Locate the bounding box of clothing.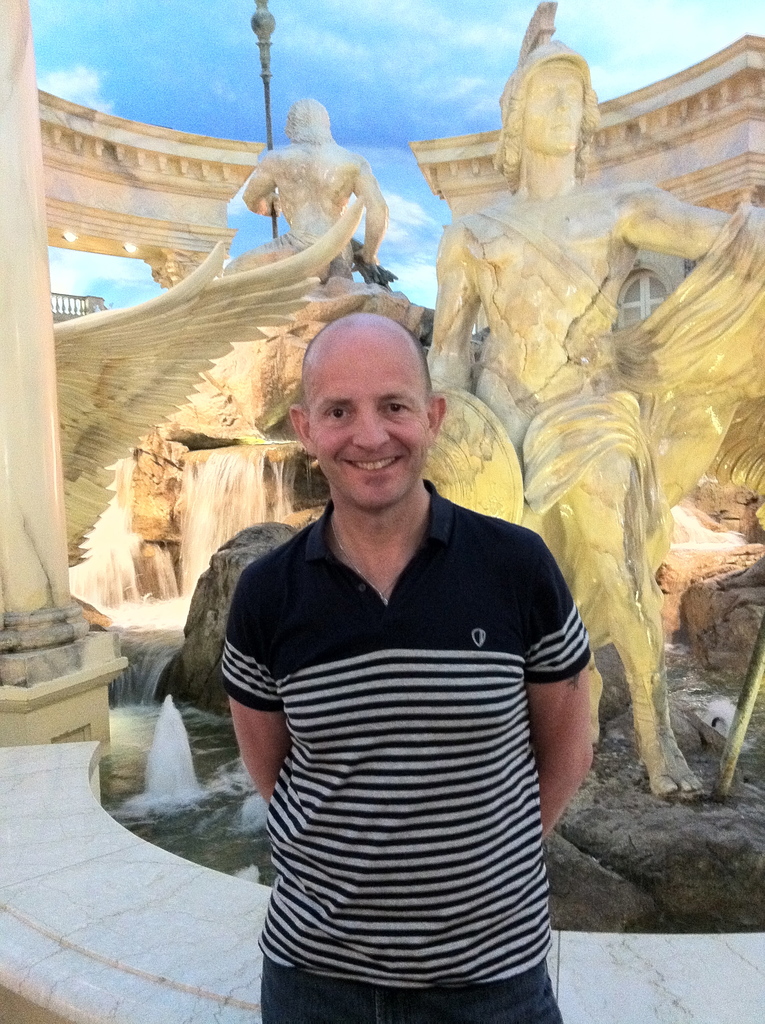
Bounding box: left=257, top=965, right=565, bottom=1023.
